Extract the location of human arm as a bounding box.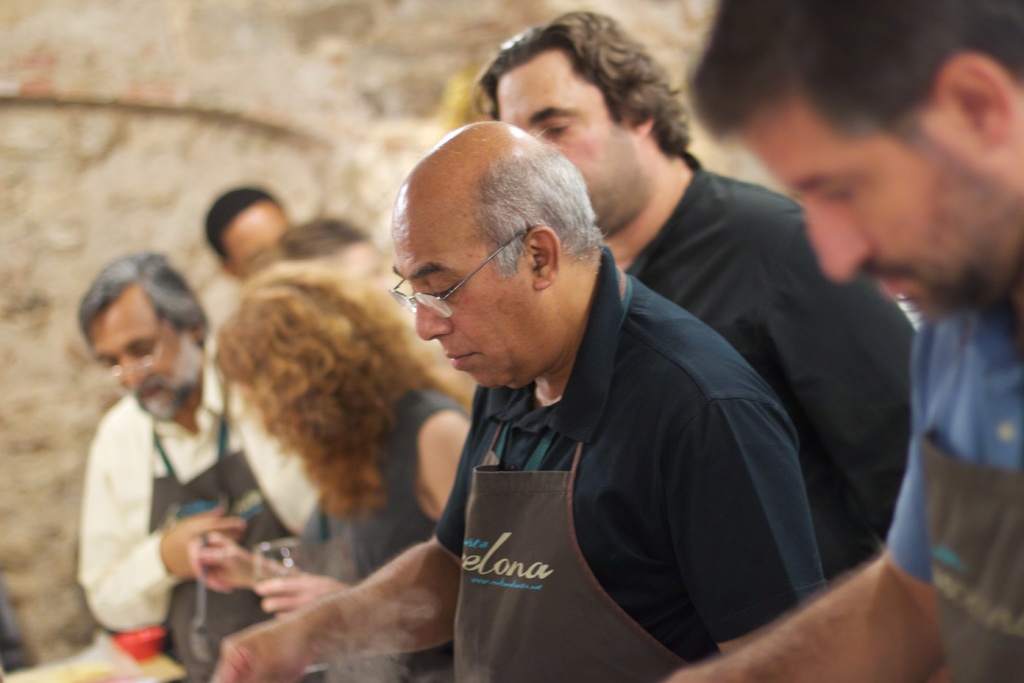
rect(756, 243, 917, 526).
